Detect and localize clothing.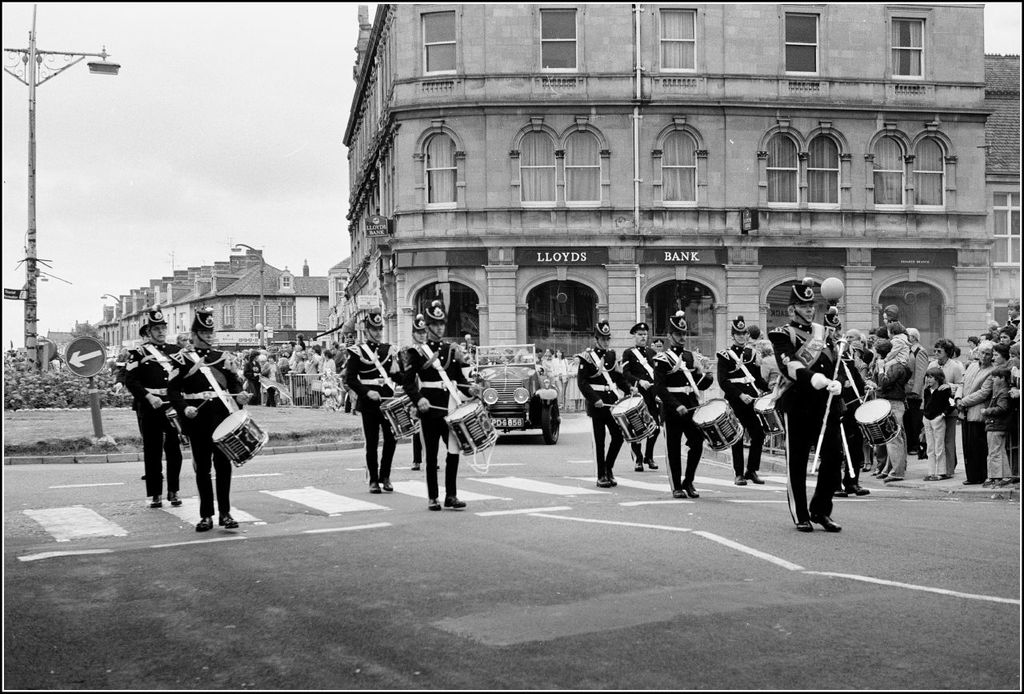
Localized at detection(650, 350, 712, 487).
